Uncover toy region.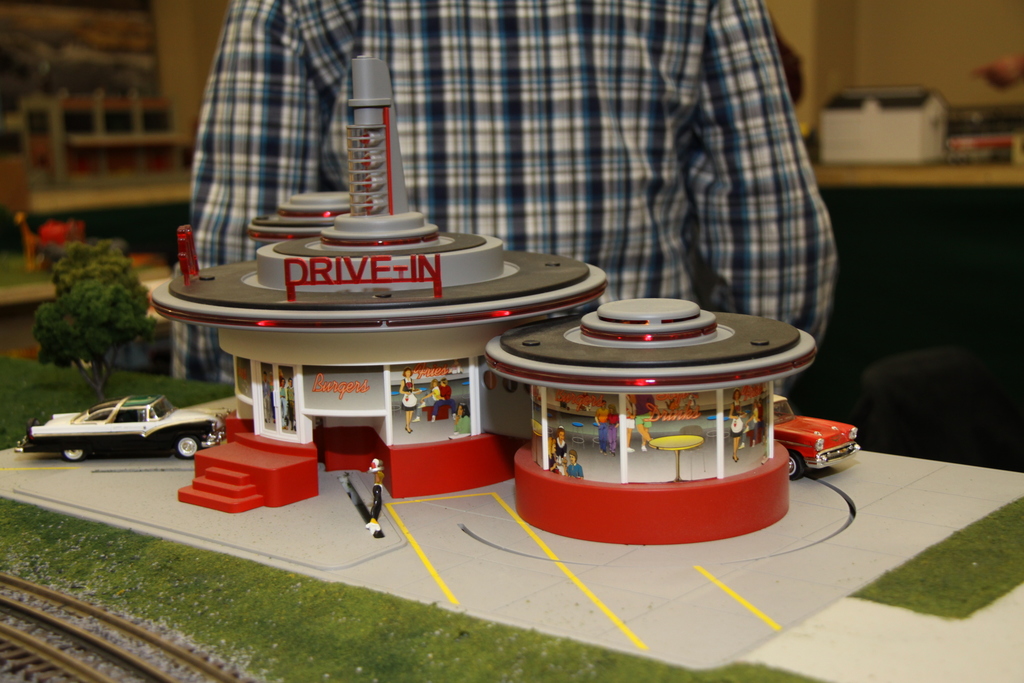
Uncovered: <bbox>148, 49, 603, 514</bbox>.
